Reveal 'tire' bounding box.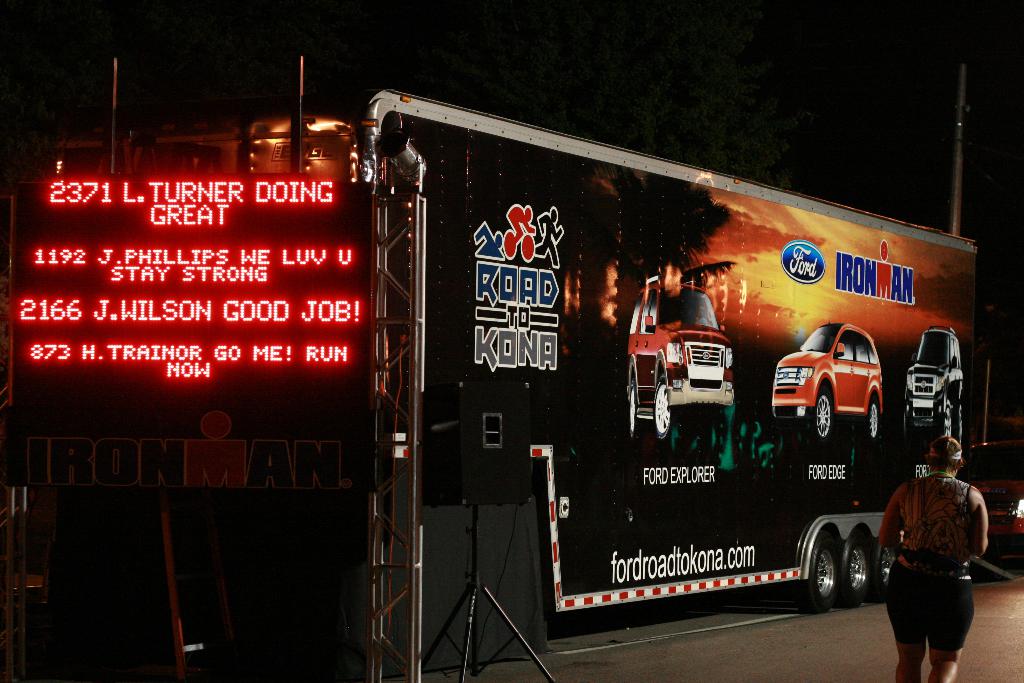
Revealed: <box>626,381,643,434</box>.
